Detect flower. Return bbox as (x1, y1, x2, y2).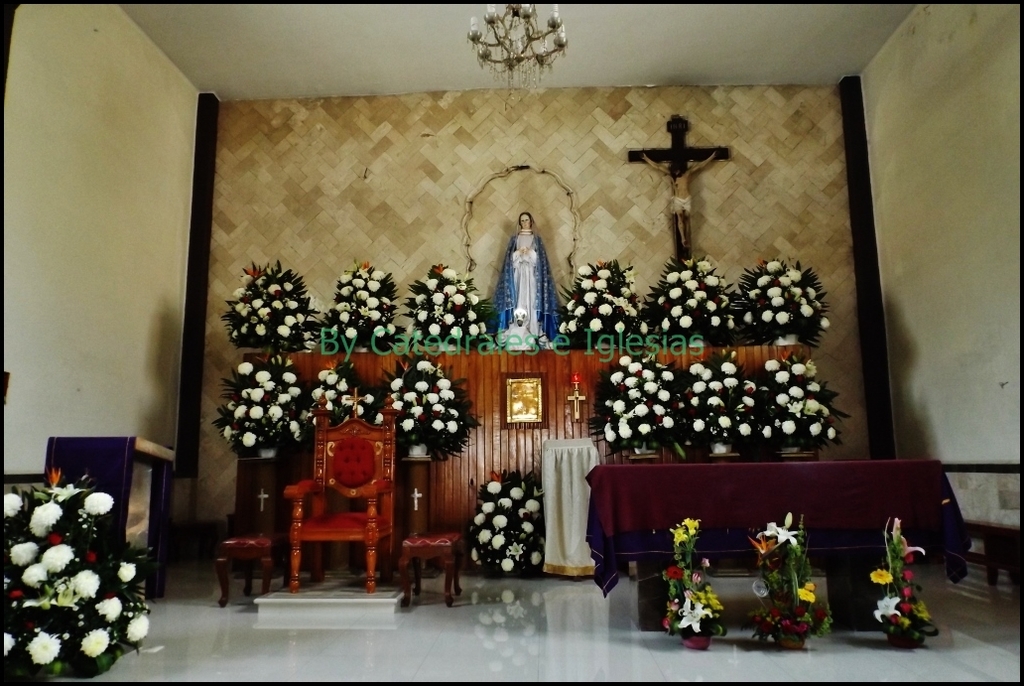
(83, 629, 118, 654).
